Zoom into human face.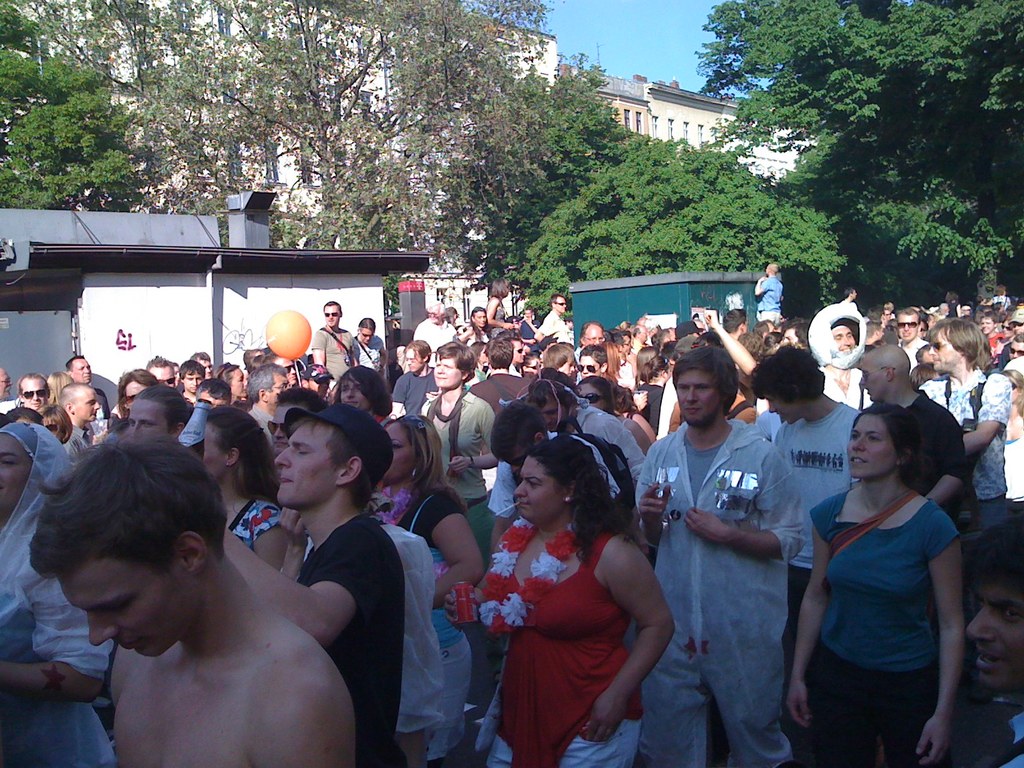
Zoom target: x1=75 y1=381 x2=95 y2=420.
